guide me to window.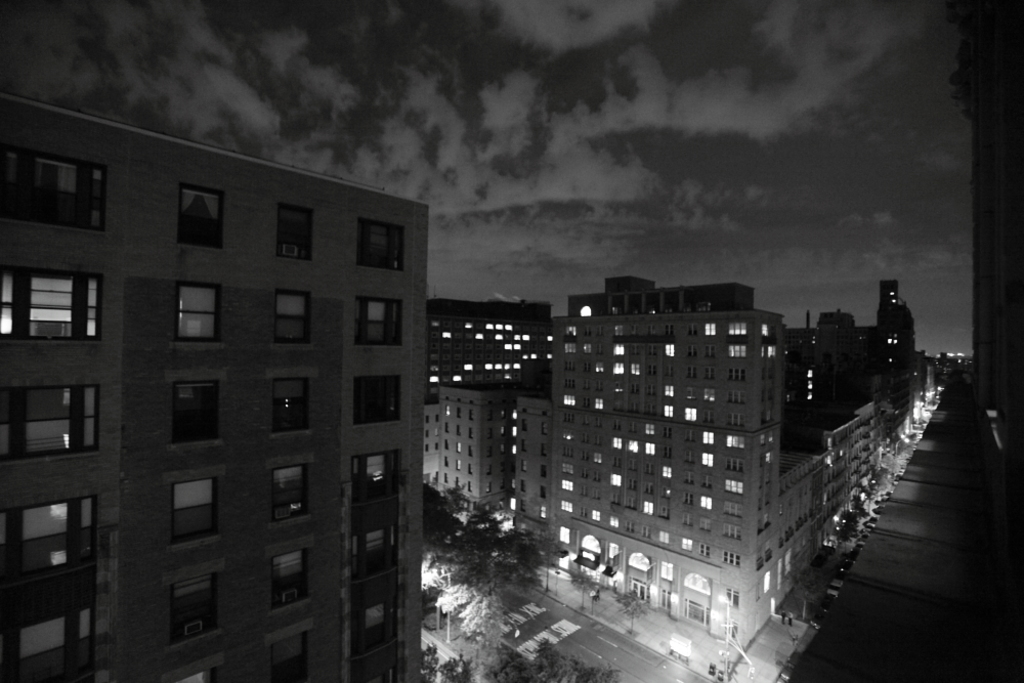
Guidance: BBox(265, 546, 314, 609).
